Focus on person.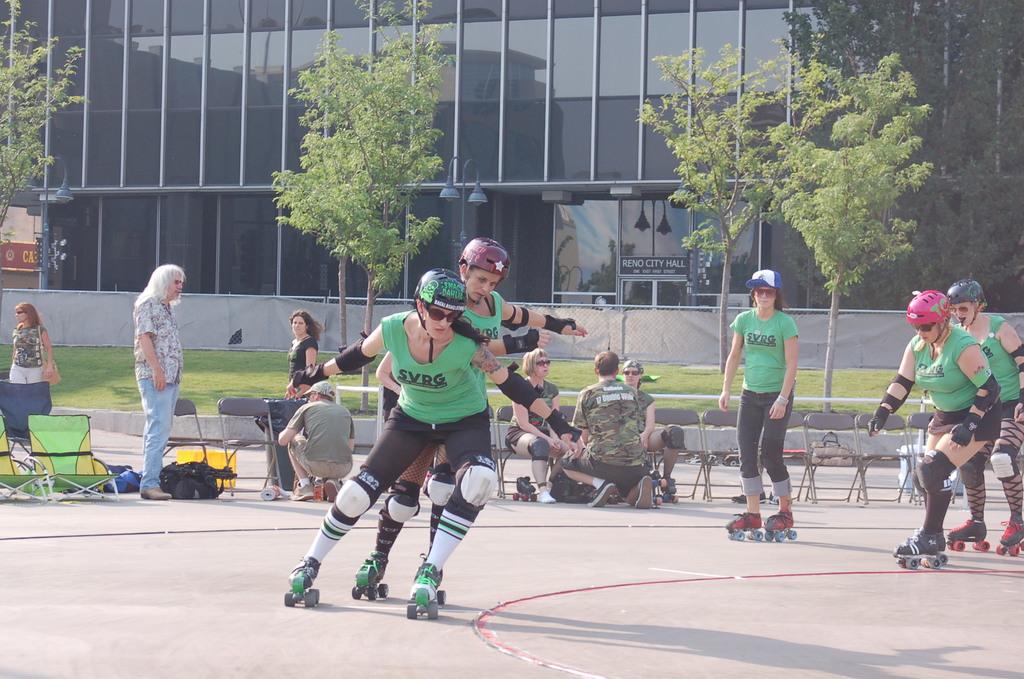
Focused at pyautogui.locateOnScreen(508, 346, 568, 509).
